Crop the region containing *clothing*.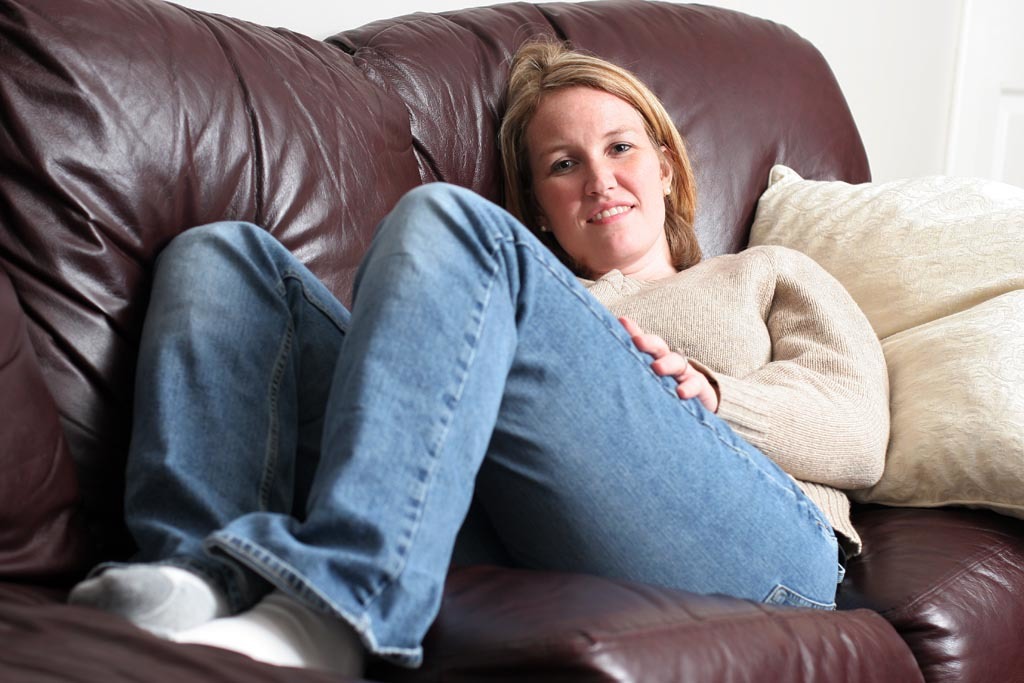
Crop region: [86, 184, 887, 617].
